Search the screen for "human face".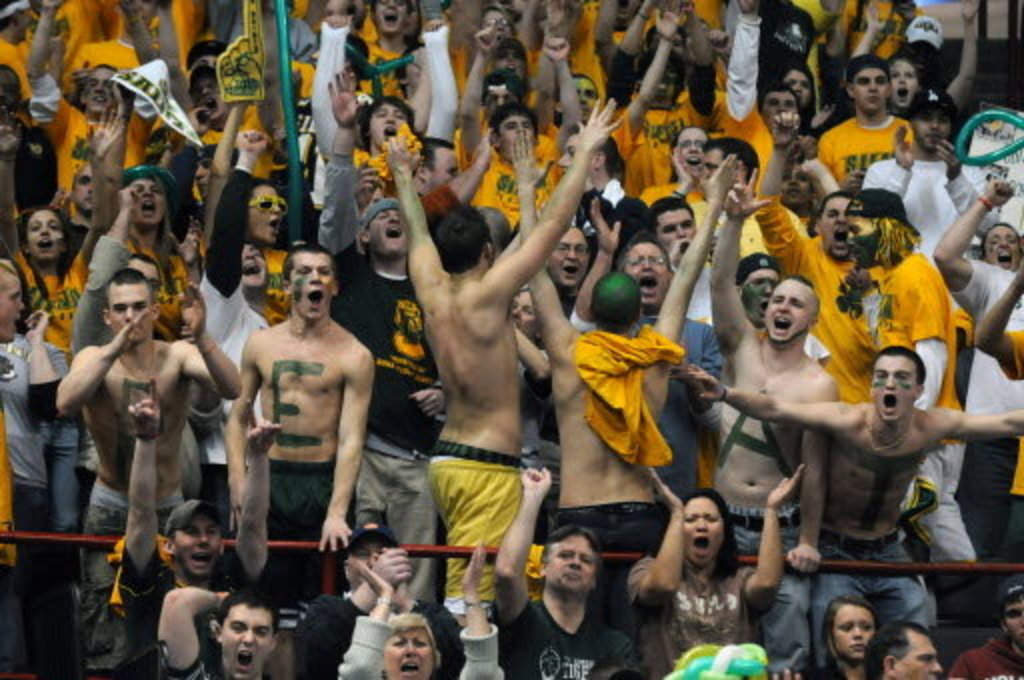
Found at region(382, 632, 436, 676).
